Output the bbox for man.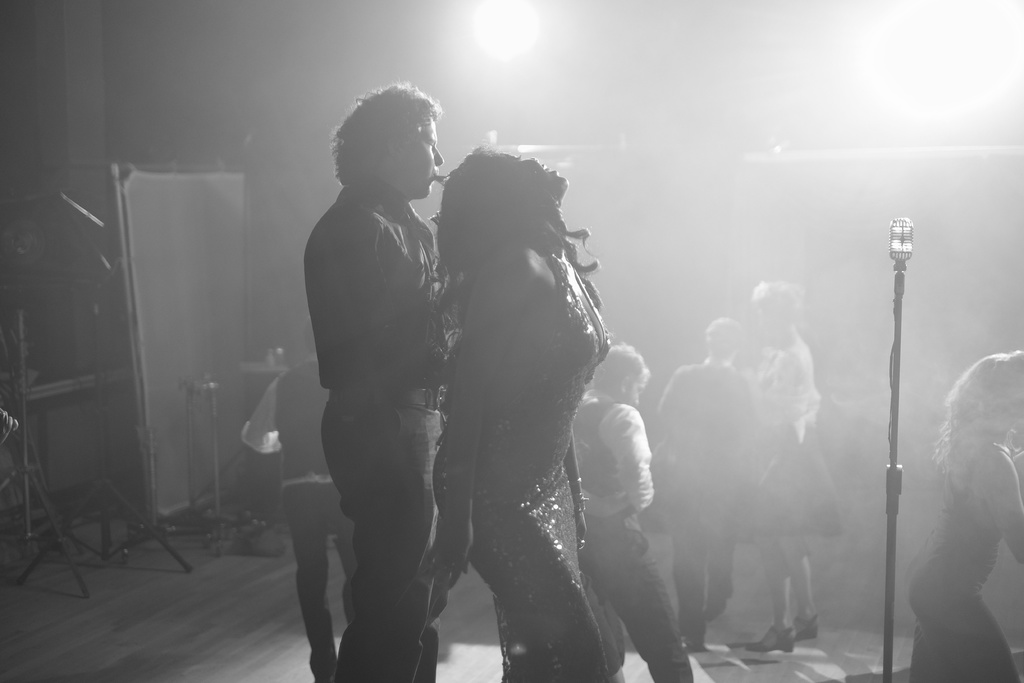
left=276, top=103, right=485, bottom=668.
